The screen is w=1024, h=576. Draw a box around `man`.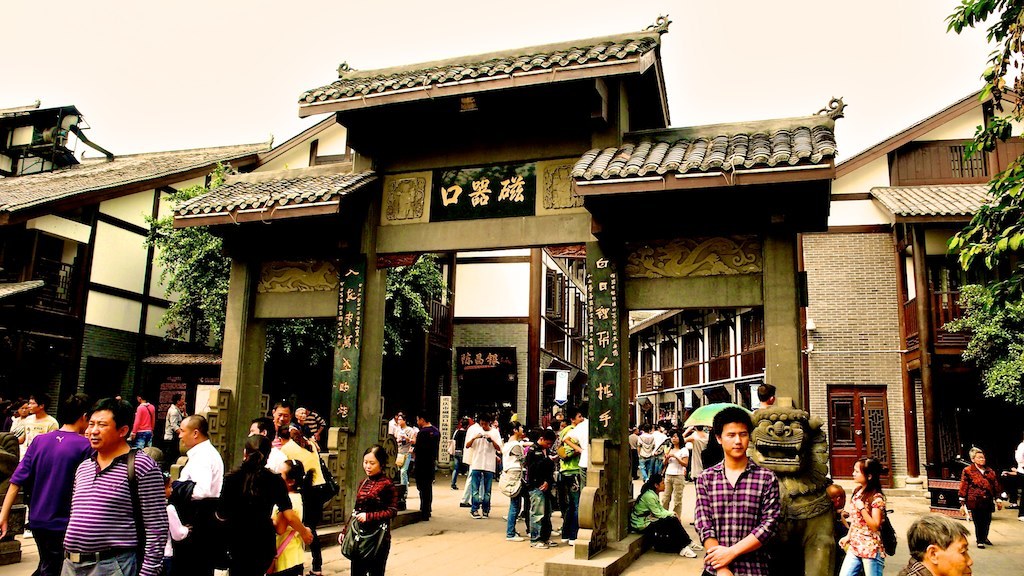
<region>390, 405, 402, 437</region>.
